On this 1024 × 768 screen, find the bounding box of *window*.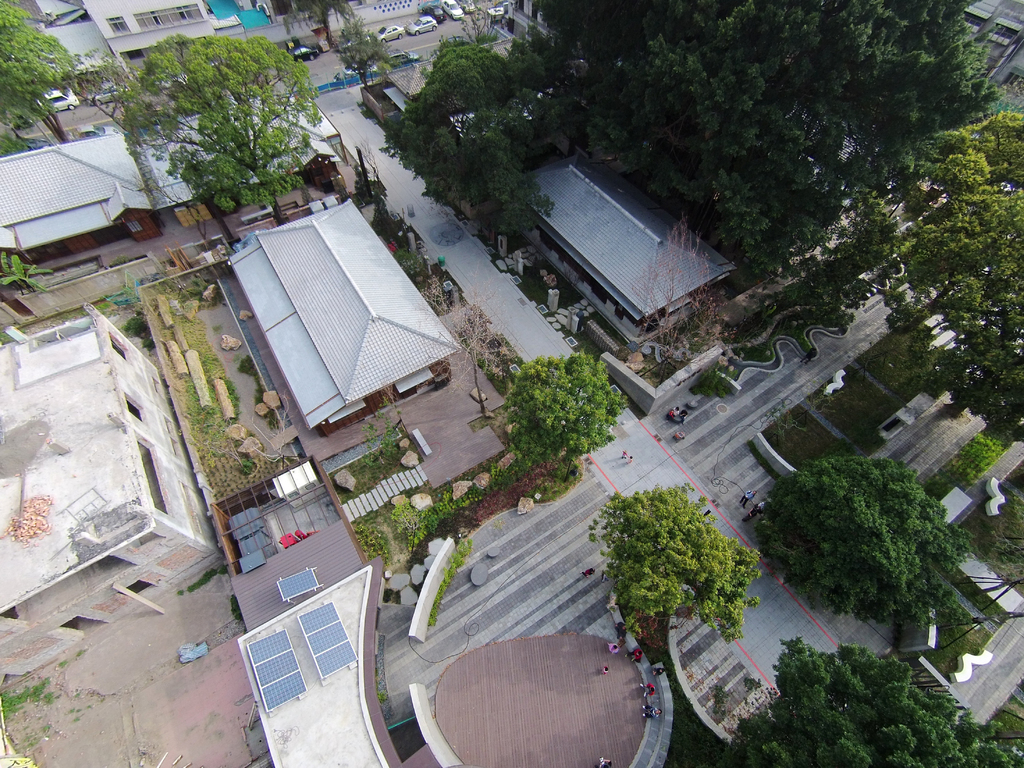
Bounding box: l=132, t=0, r=202, b=33.
